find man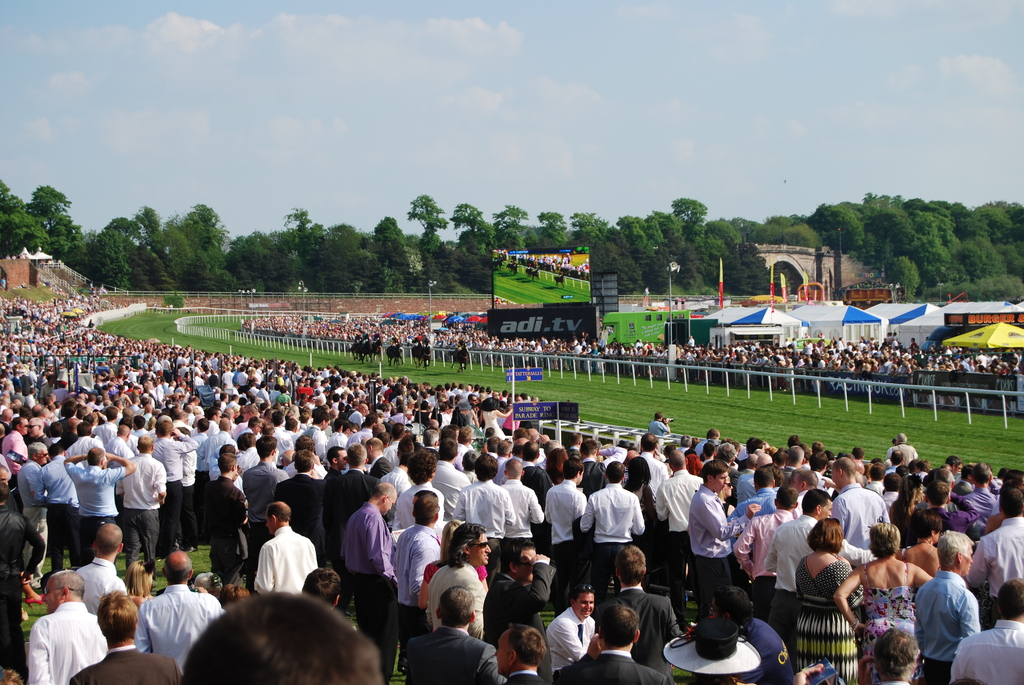
l=640, t=432, r=669, b=544
